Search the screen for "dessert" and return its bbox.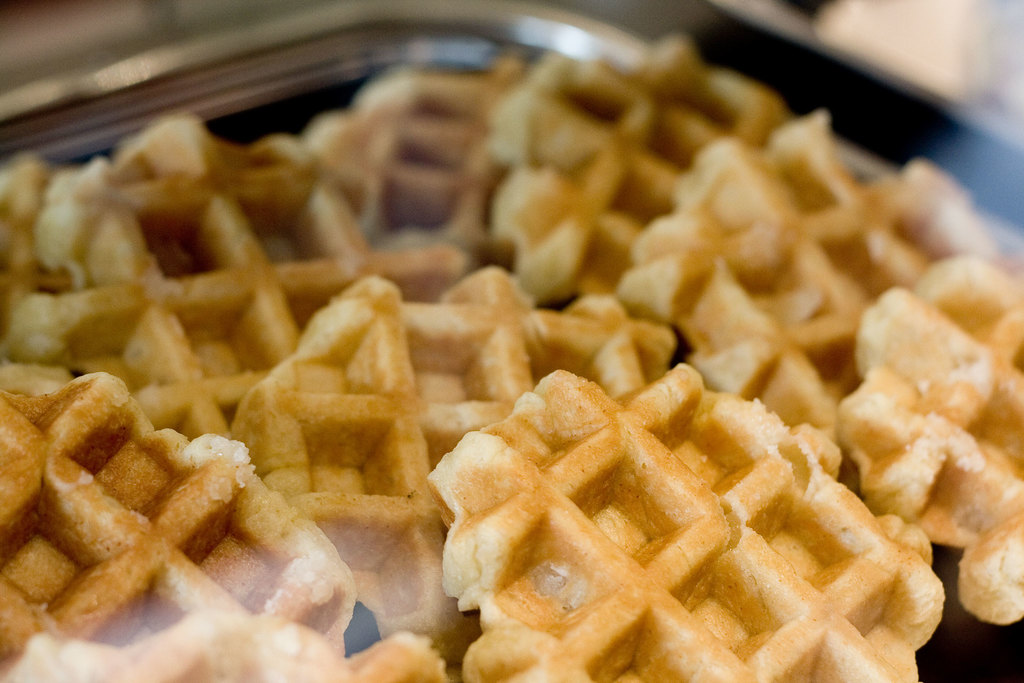
Found: crop(0, 29, 1023, 682).
